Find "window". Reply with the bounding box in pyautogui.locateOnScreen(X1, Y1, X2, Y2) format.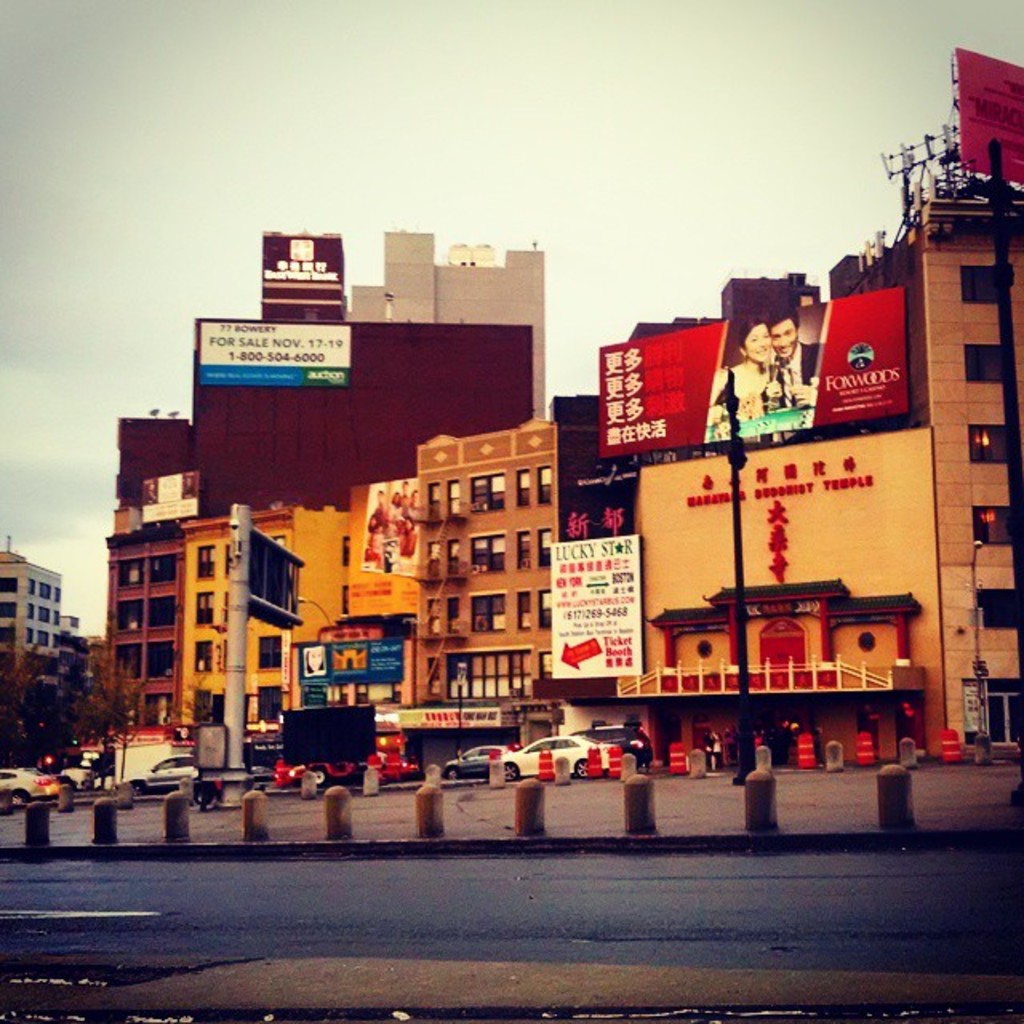
pyautogui.locateOnScreen(960, 262, 995, 310).
